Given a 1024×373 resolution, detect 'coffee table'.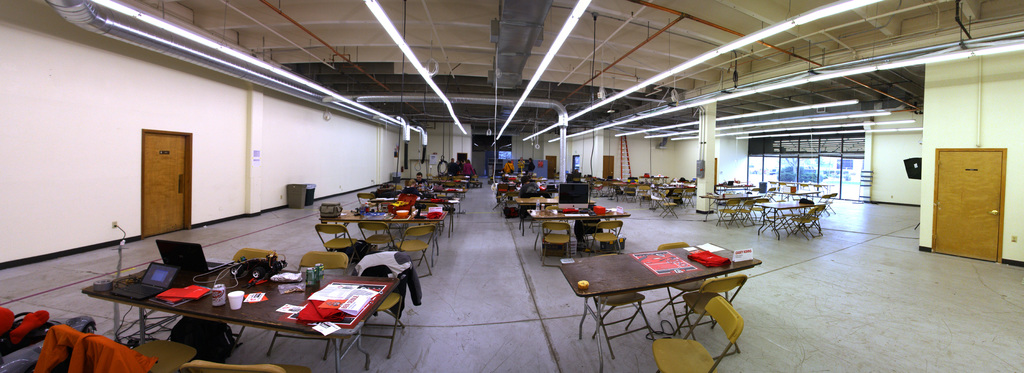
x1=514 y1=191 x2=566 y2=235.
